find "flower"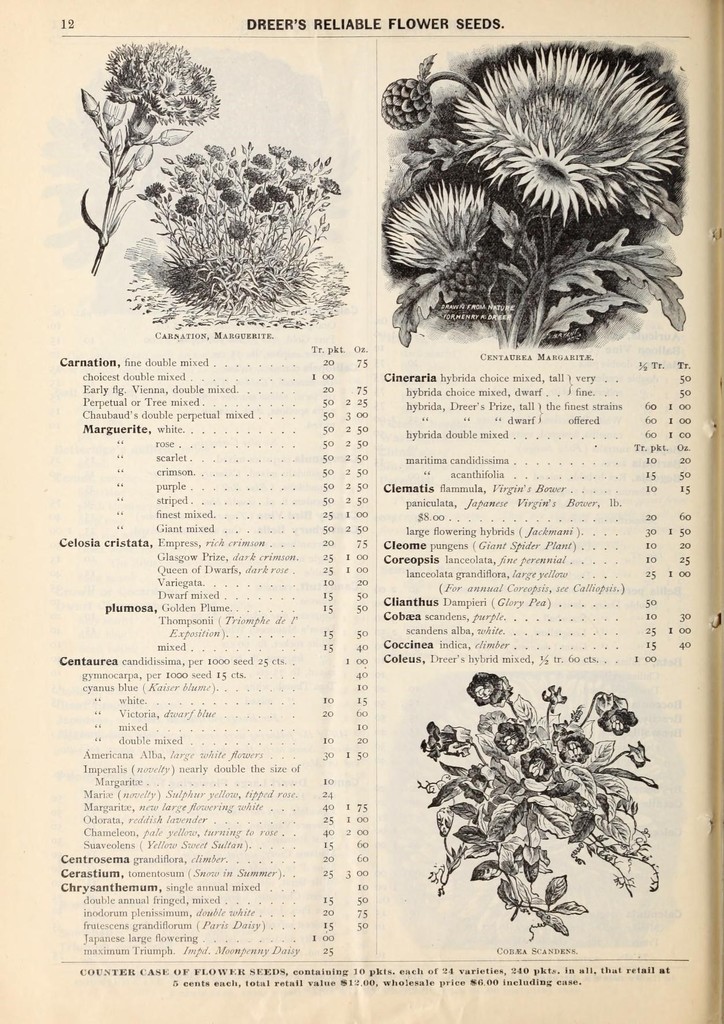
x1=419, y1=33, x2=696, y2=211
